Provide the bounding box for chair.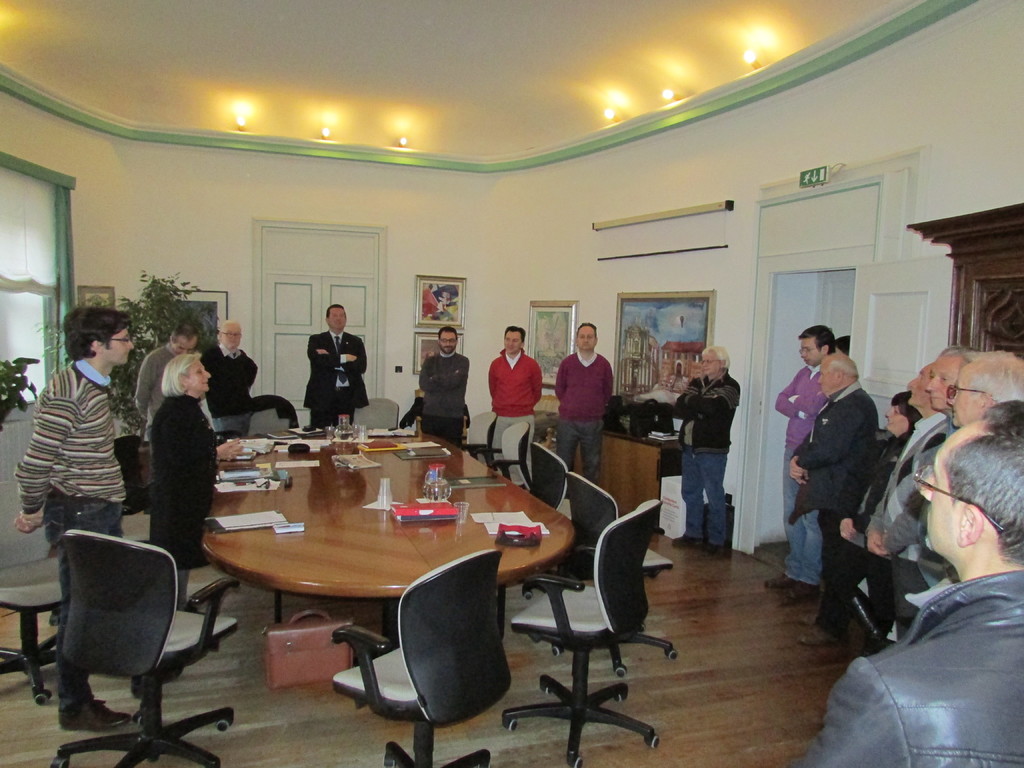
detection(470, 415, 528, 495).
